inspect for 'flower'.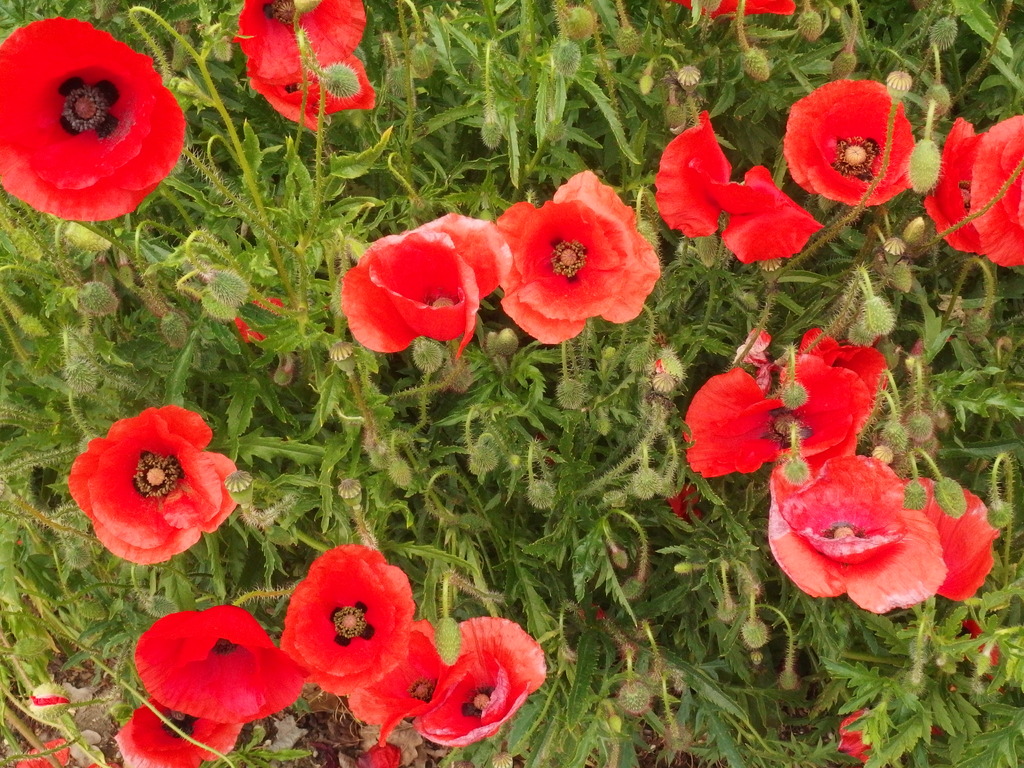
Inspection: (left=112, top=698, right=248, bottom=767).
